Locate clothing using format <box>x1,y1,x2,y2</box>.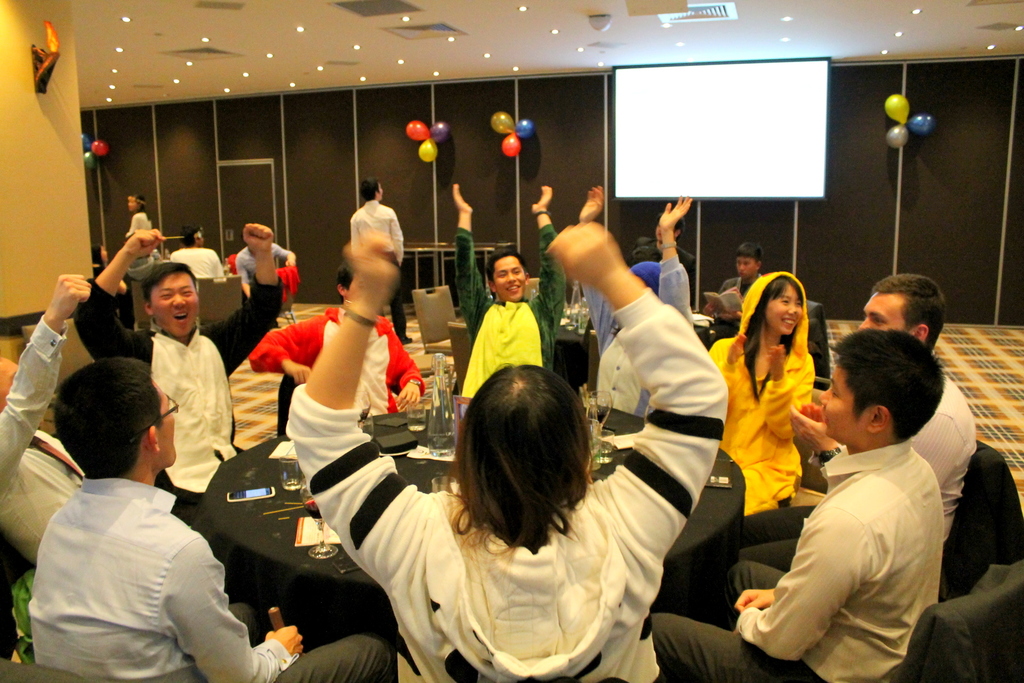
<box>753,408,964,670</box>.
